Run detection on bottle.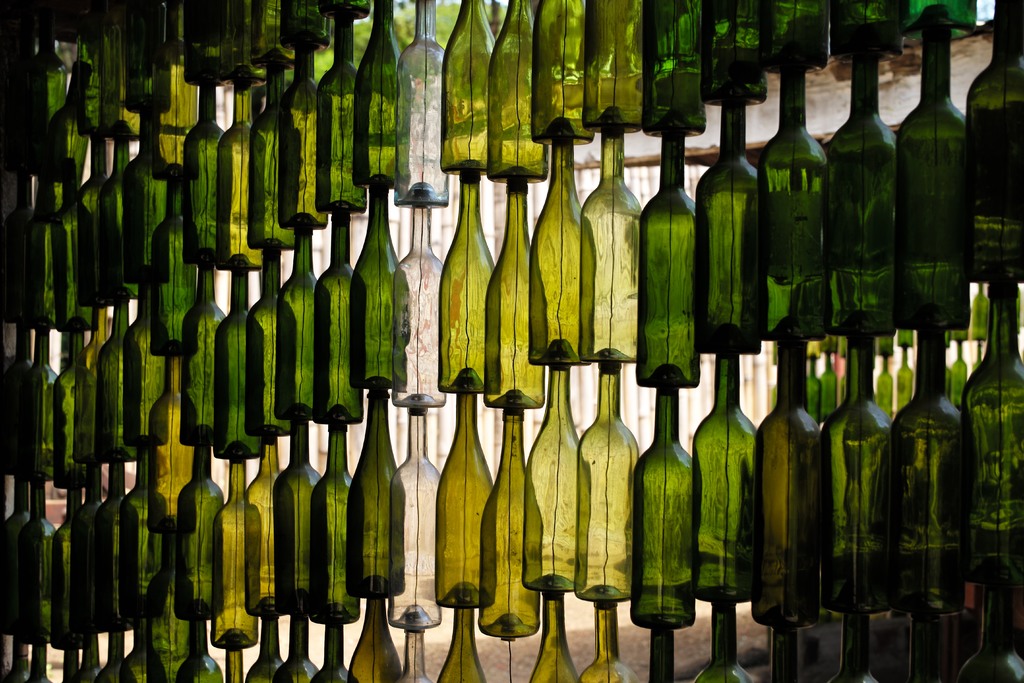
Result: (116,0,167,125).
